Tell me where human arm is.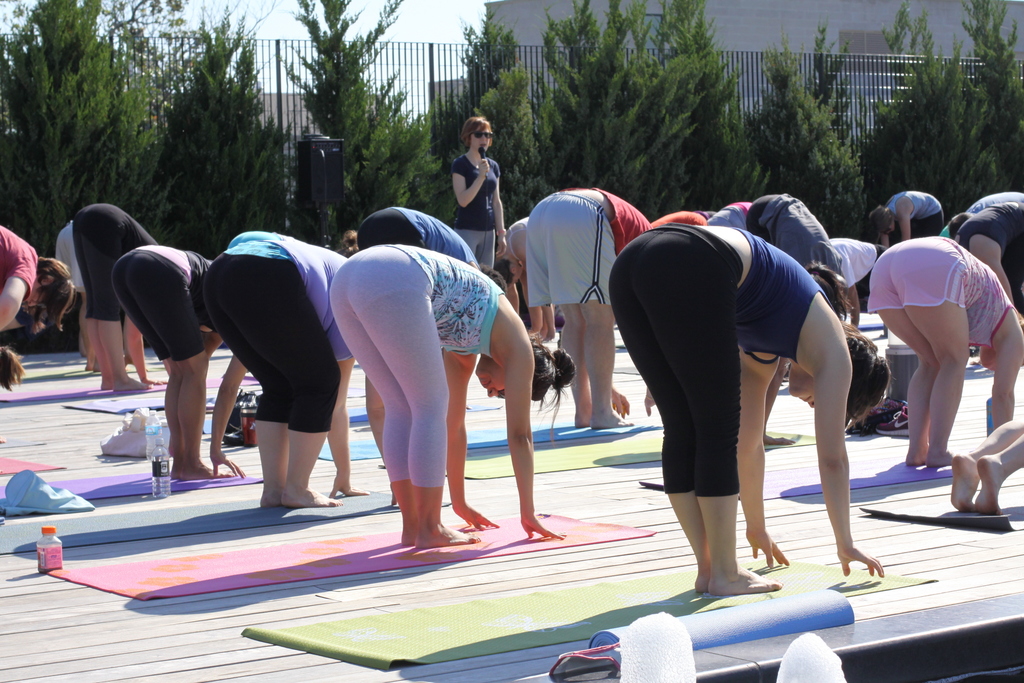
human arm is at box(0, 256, 30, 332).
